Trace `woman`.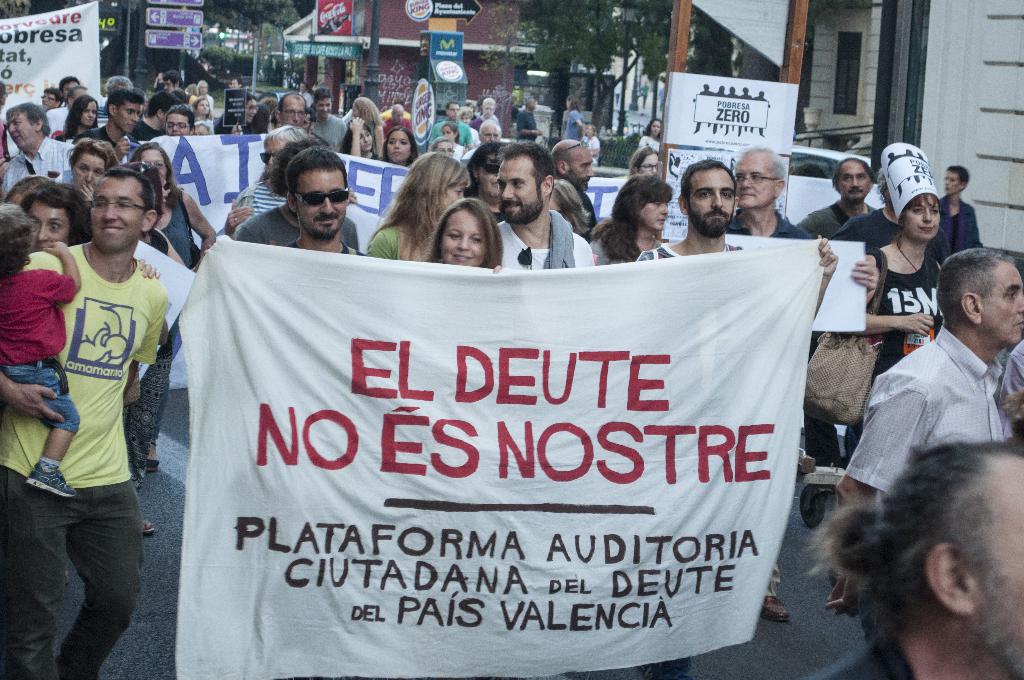
Traced to bbox(467, 143, 509, 234).
